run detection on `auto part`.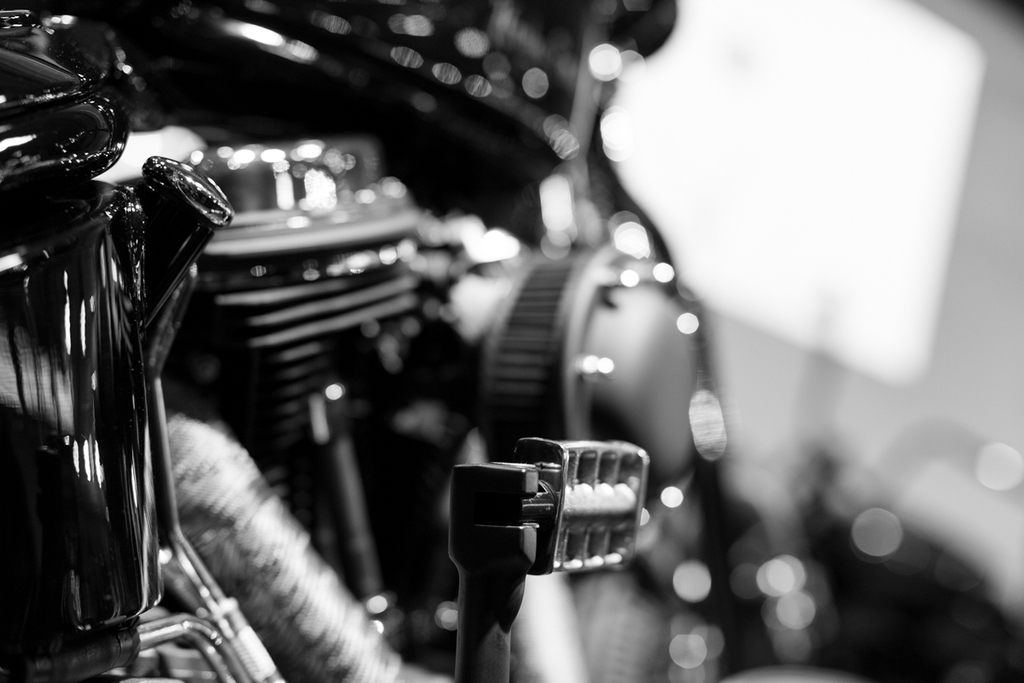
Result: box(0, 13, 847, 579).
